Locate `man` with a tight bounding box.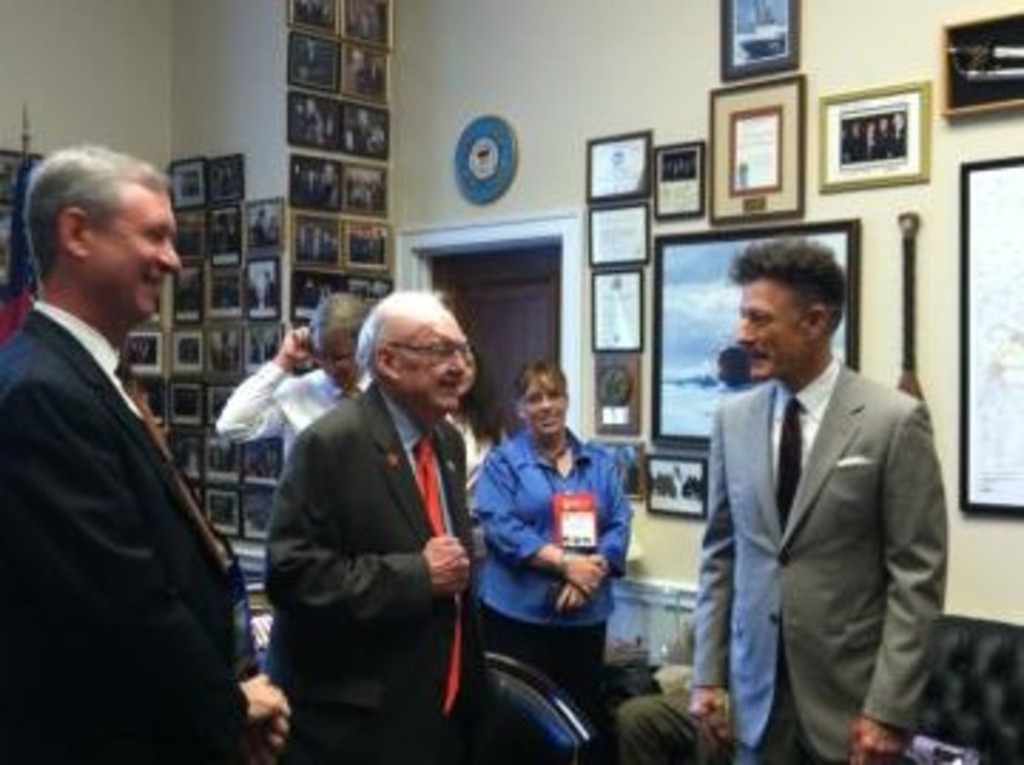
bbox=(219, 296, 484, 691).
